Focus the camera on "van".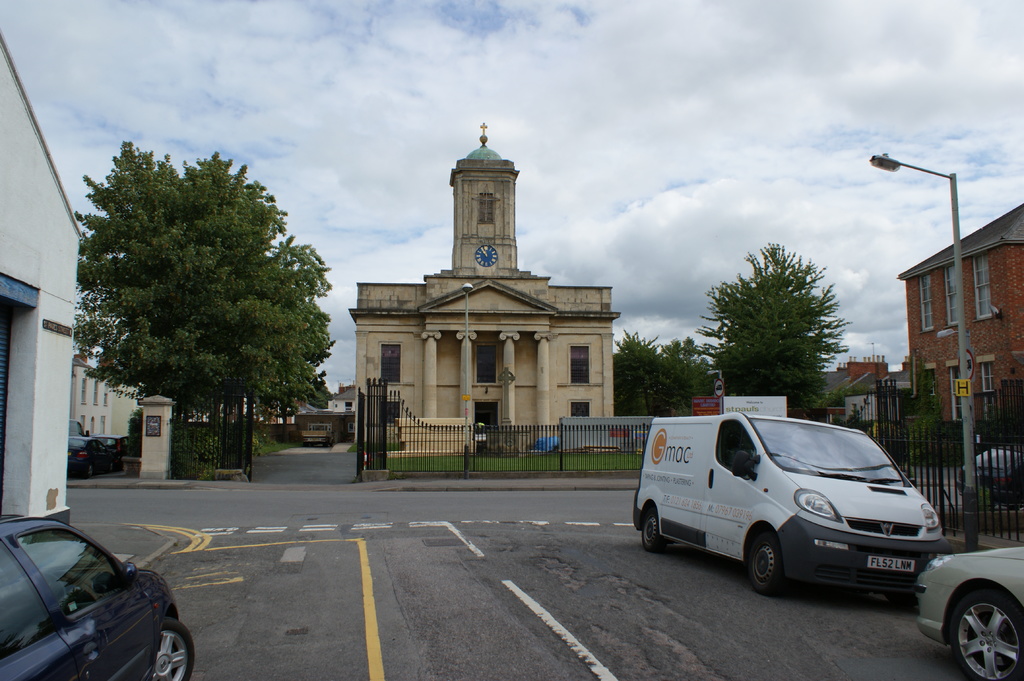
Focus region: region(628, 408, 950, 599).
